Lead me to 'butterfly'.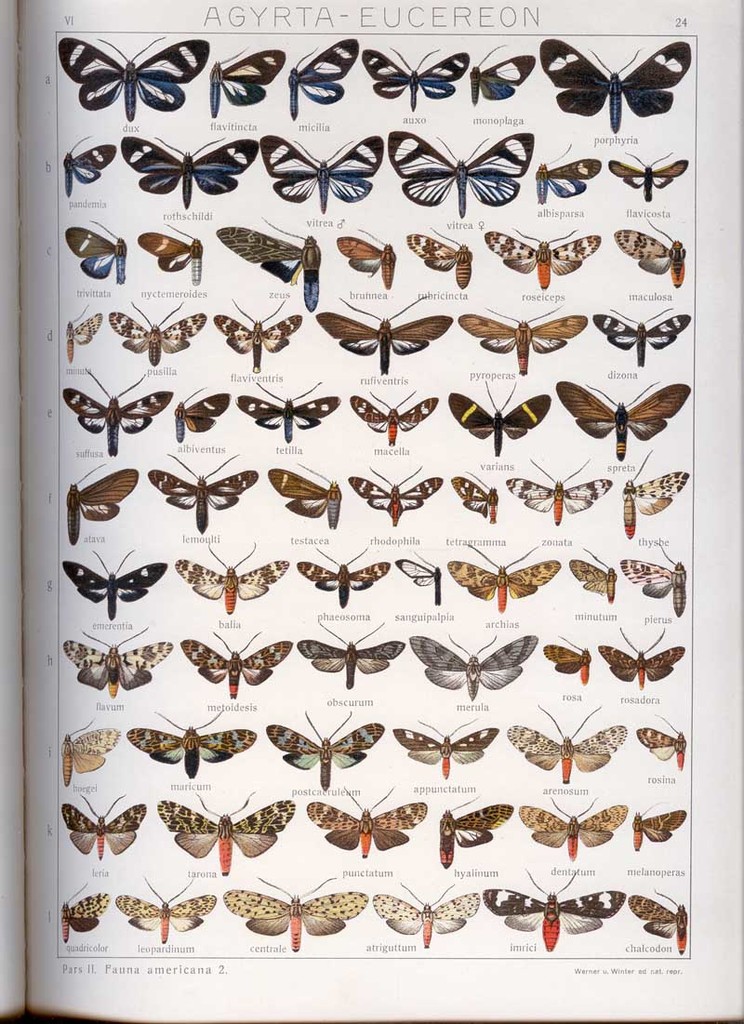
Lead to region(618, 443, 686, 533).
